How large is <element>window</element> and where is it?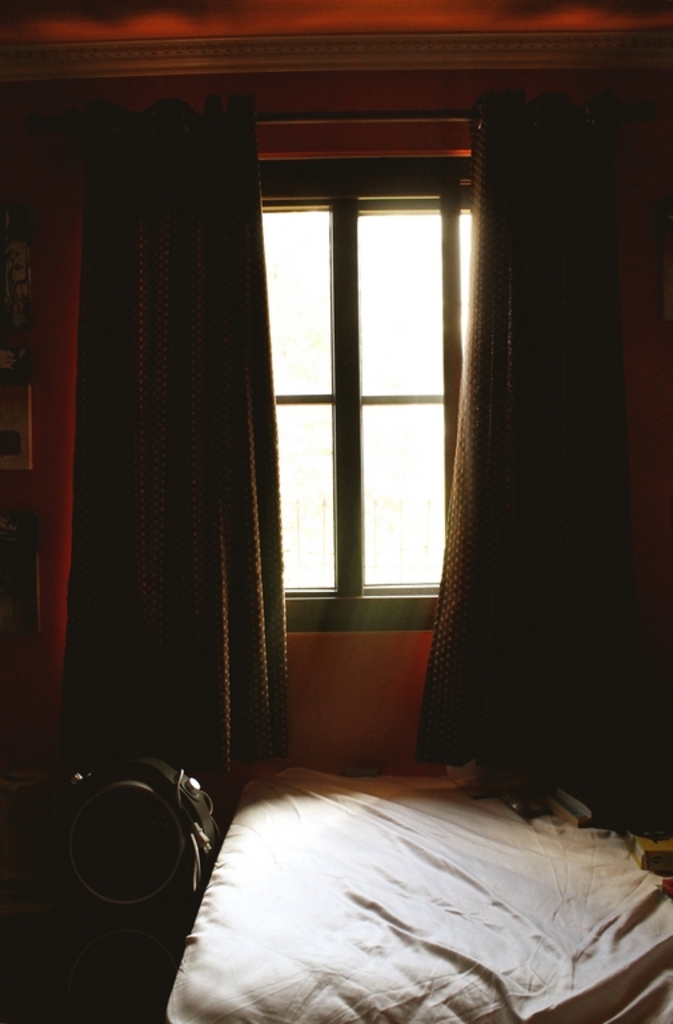
Bounding box: x1=257 y1=159 x2=477 y2=605.
